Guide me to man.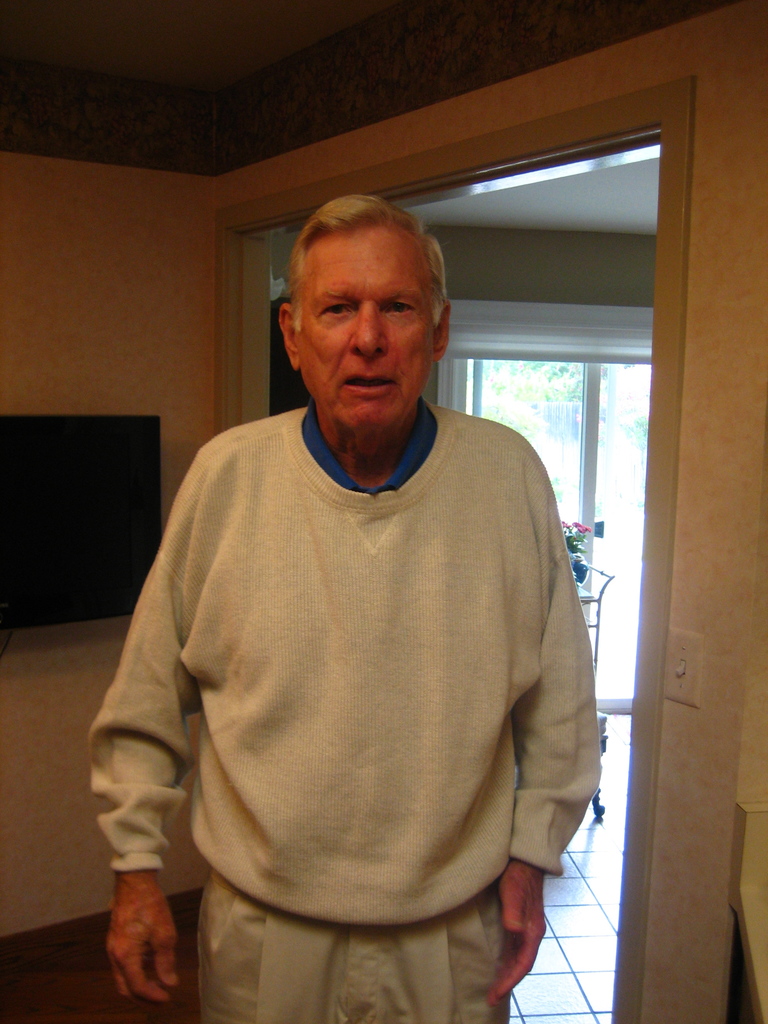
Guidance: [104,189,632,1016].
